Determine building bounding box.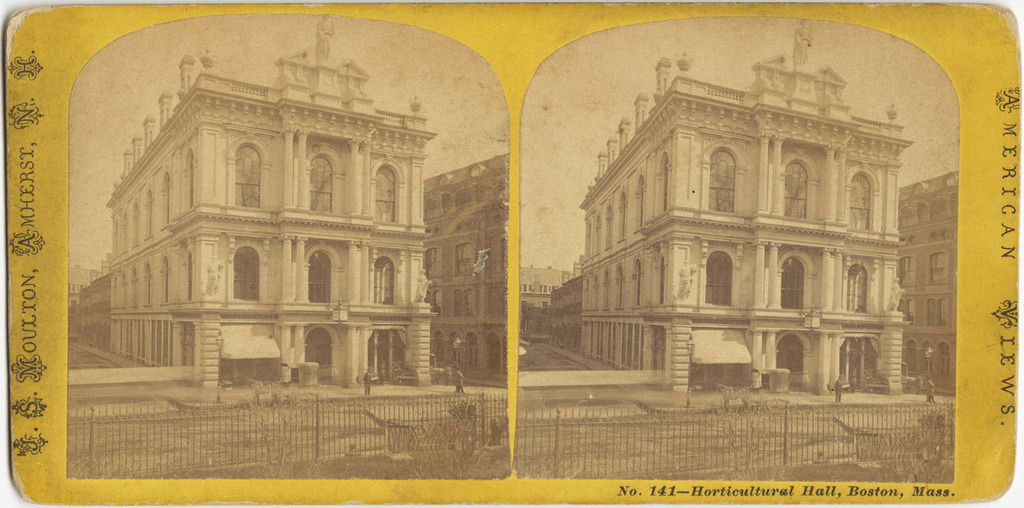
Determined: box(66, 261, 100, 322).
